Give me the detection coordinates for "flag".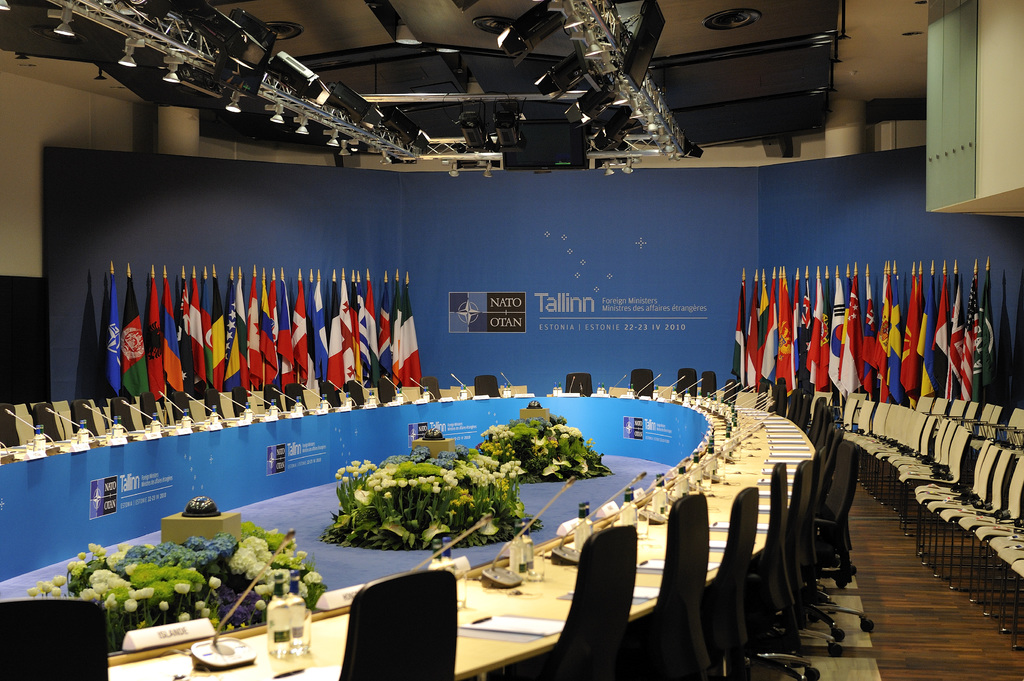
region(730, 277, 746, 385).
